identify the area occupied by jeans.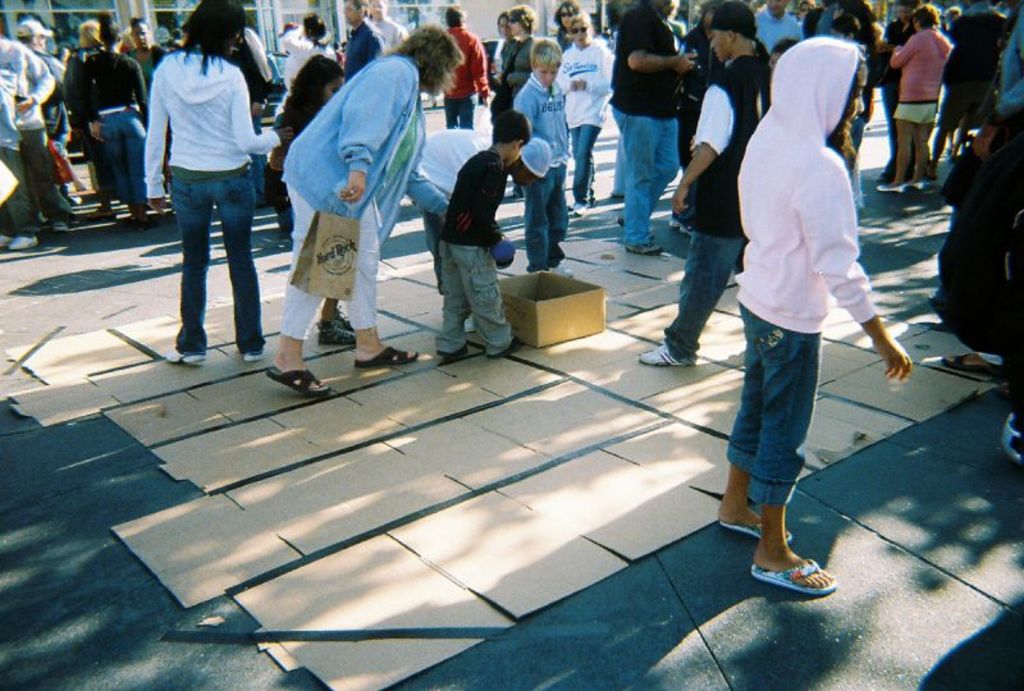
Area: [x1=253, y1=115, x2=268, y2=197].
